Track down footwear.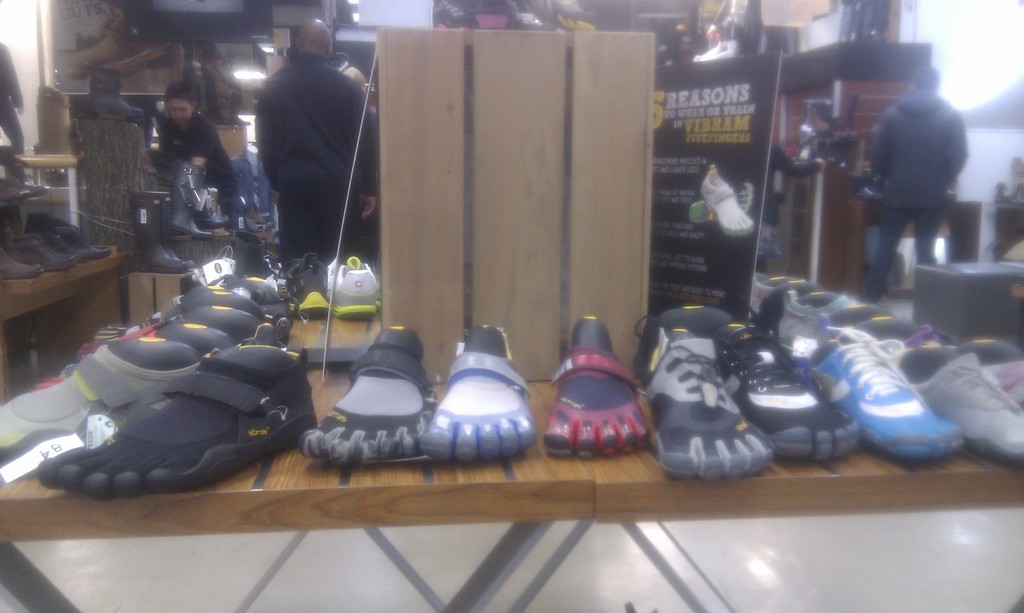
Tracked to select_region(419, 330, 534, 460).
